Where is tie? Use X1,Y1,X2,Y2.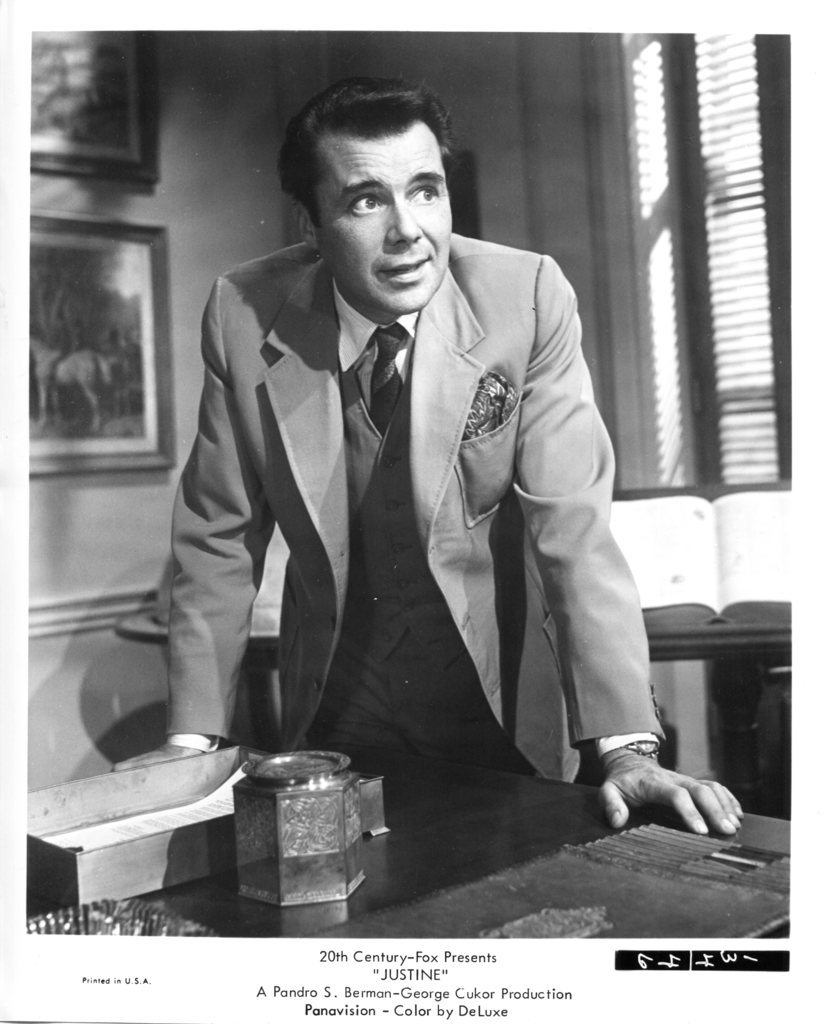
366,320,405,431.
